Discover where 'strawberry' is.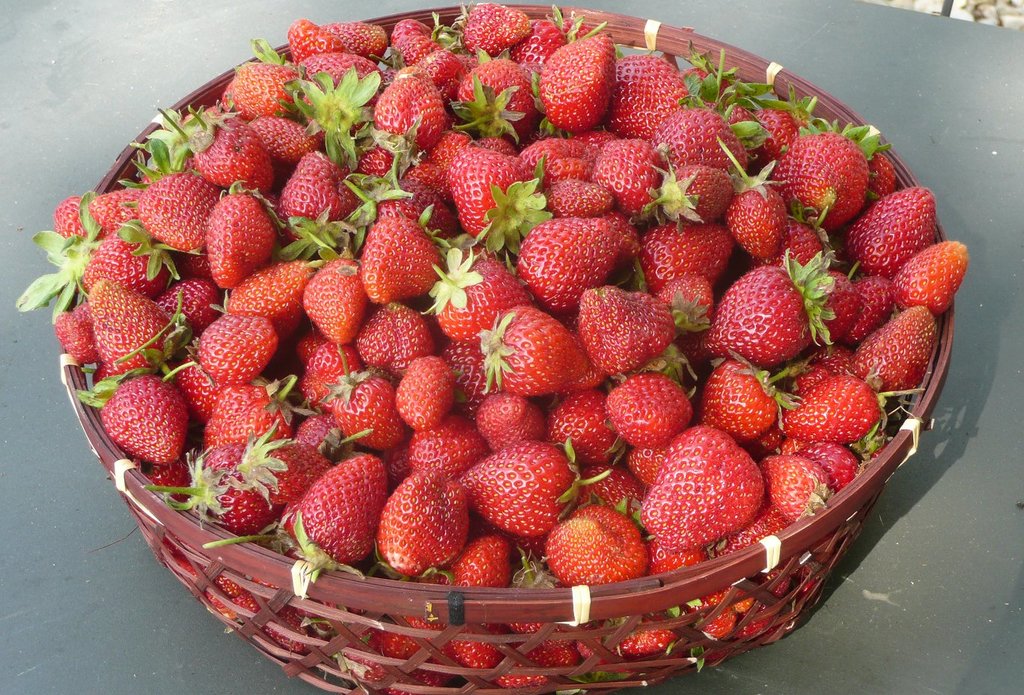
Discovered at [x1=81, y1=279, x2=174, y2=386].
